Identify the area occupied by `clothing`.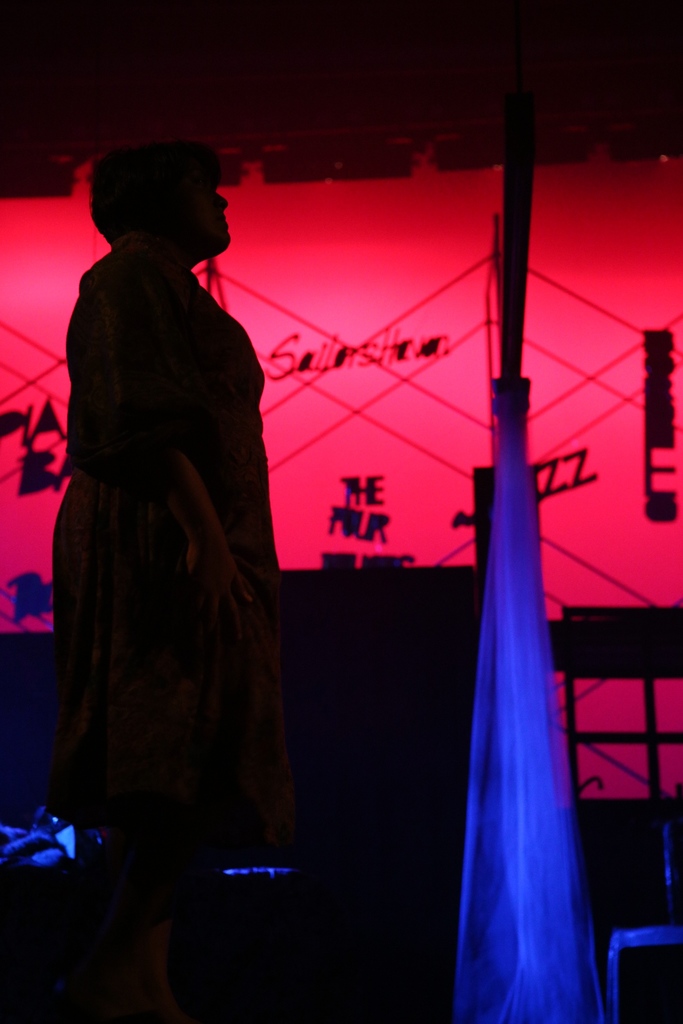
Area: x1=42 y1=207 x2=310 y2=881.
